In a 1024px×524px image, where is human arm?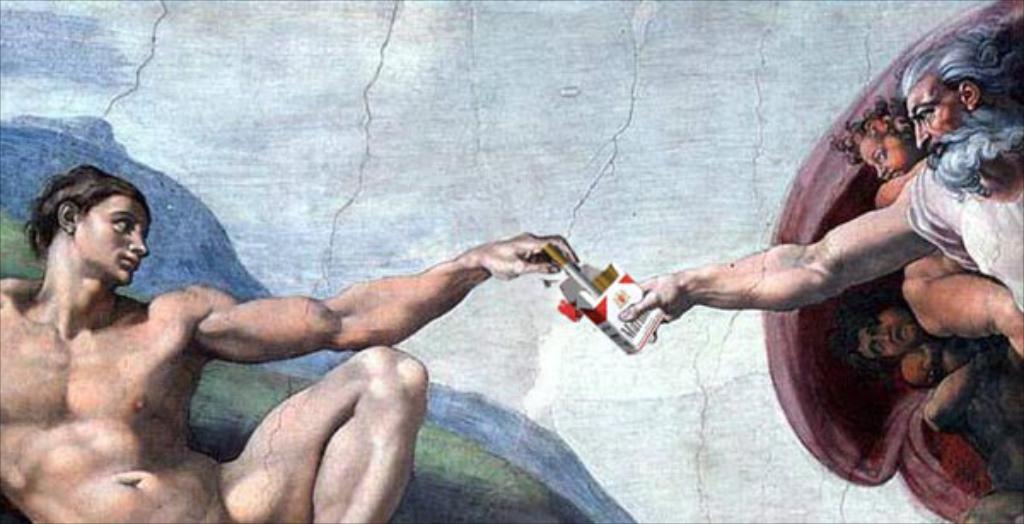
select_region(196, 234, 577, 364).
